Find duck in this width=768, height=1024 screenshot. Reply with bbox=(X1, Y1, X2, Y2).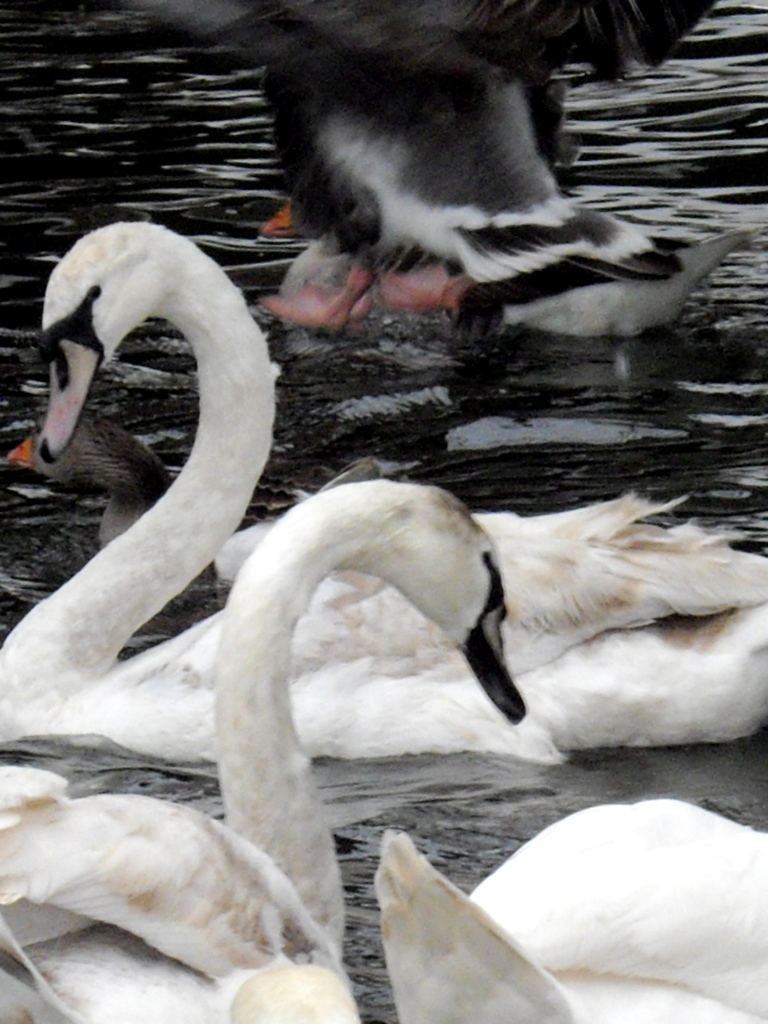
bbox=(352, 764, 756, 1005).
